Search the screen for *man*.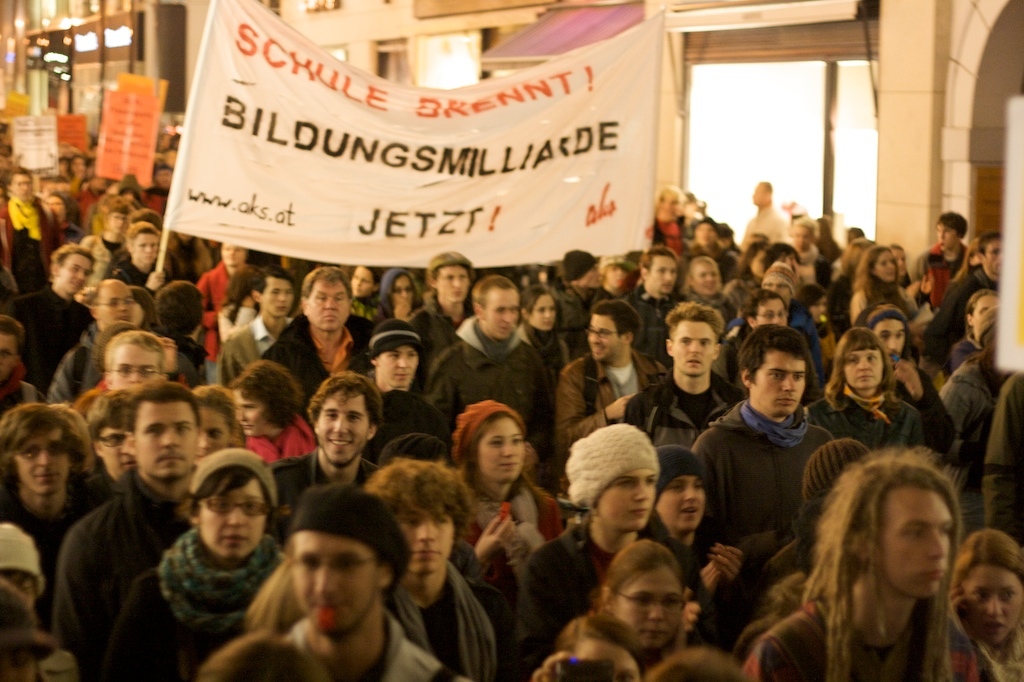
Found at l=72, t=386, r=134, b=507.
